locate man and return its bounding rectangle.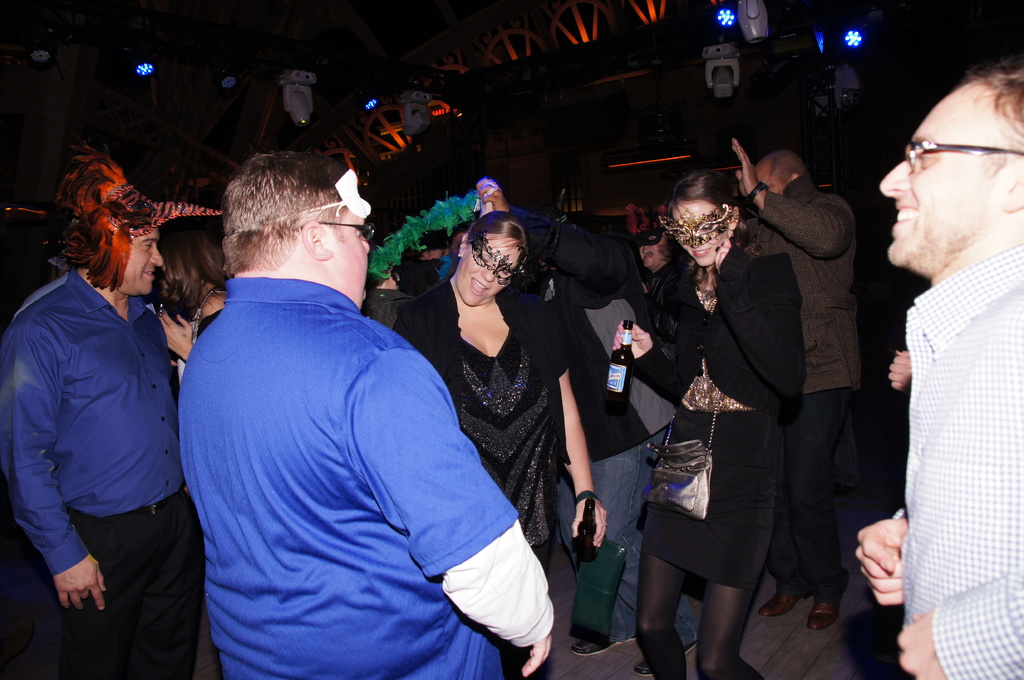
bbox=(732, 140, 865, 628).
